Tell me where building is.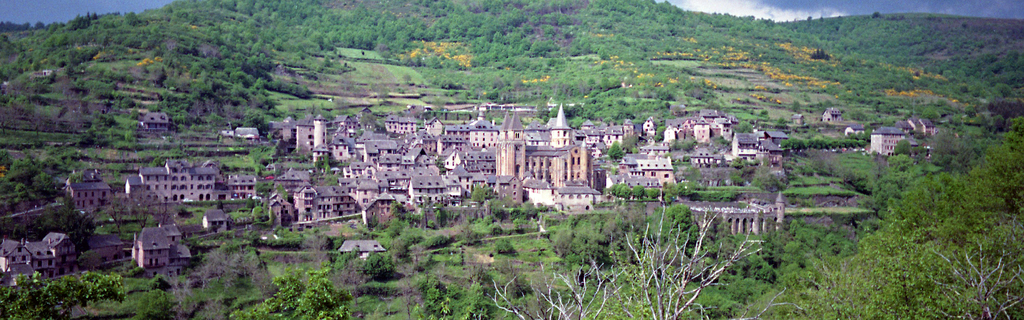
building is at rect(63, 170, 113, 211).
